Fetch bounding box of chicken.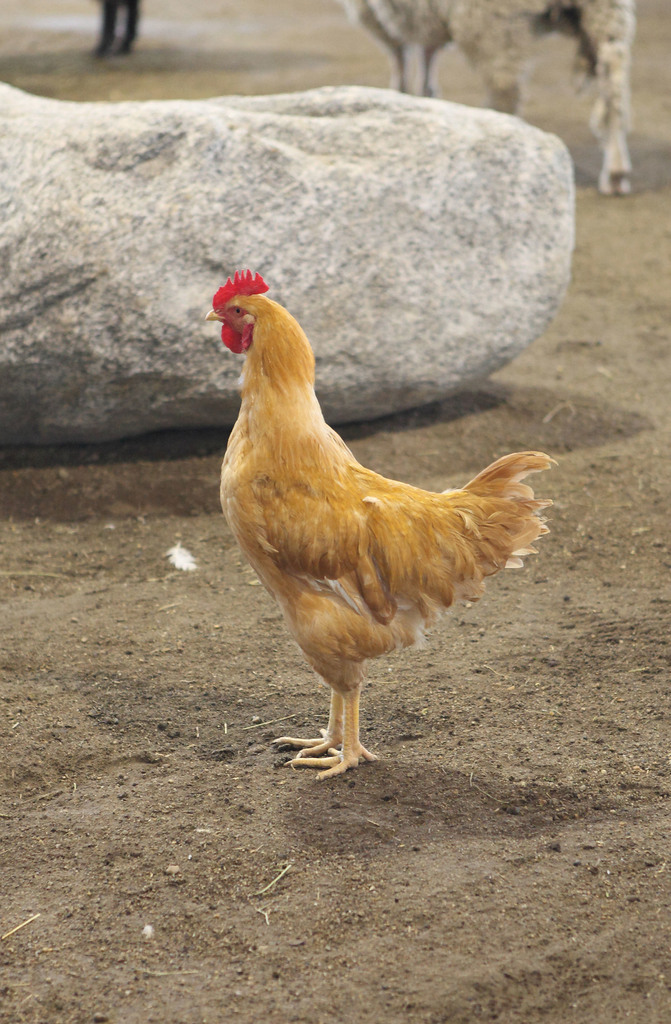
Bbox: 206,267,561,775.
